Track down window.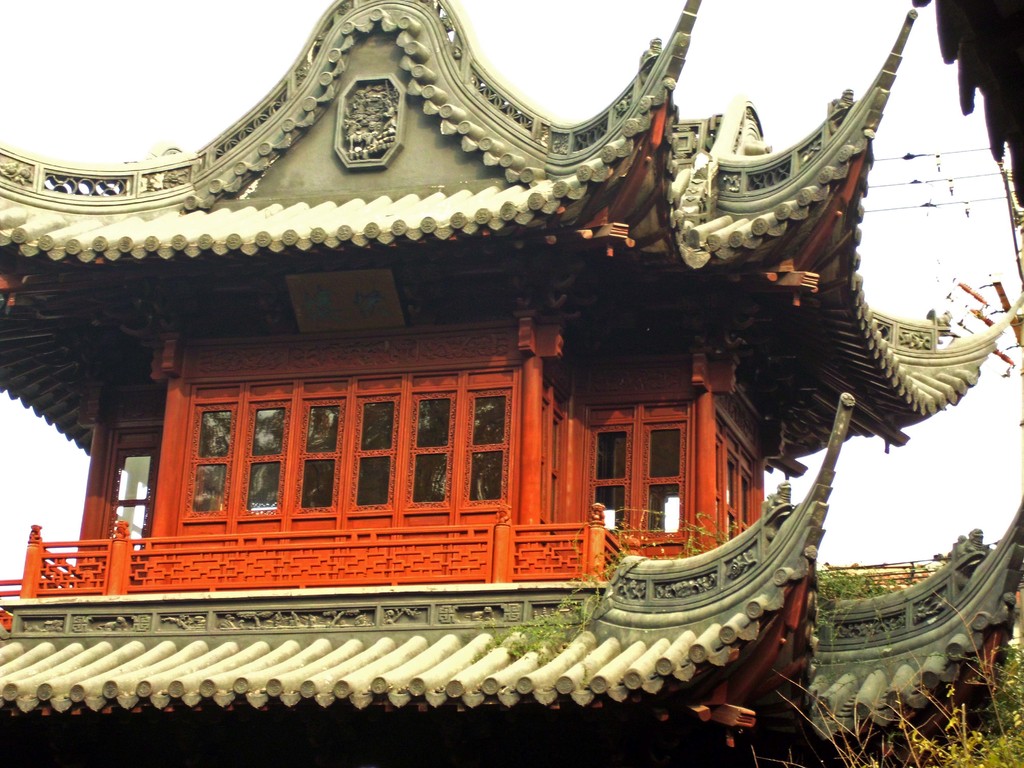
Tracked to bbox=[460, 367, 517, 513].
